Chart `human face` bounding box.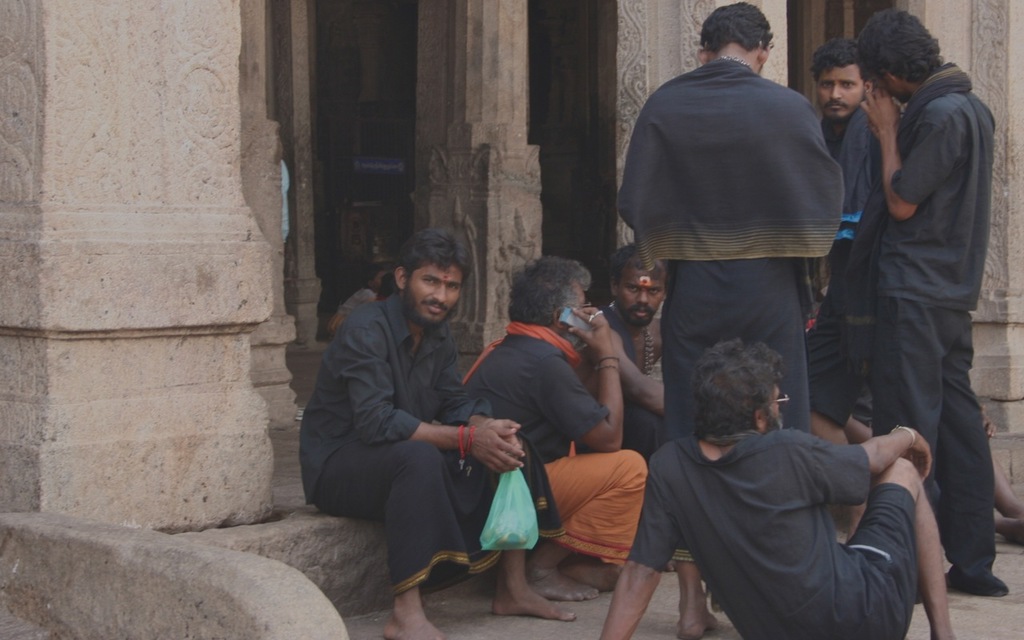
Charted: 619,253,665,322.
